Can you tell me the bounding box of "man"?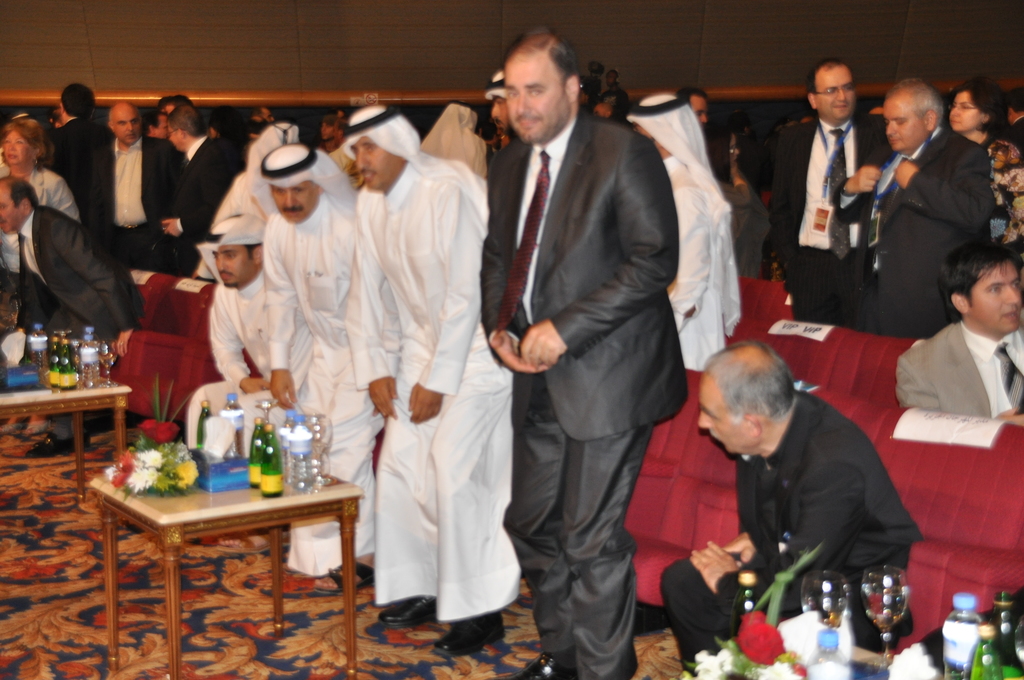
[left=769, top=59, right=892, bottom=328].
